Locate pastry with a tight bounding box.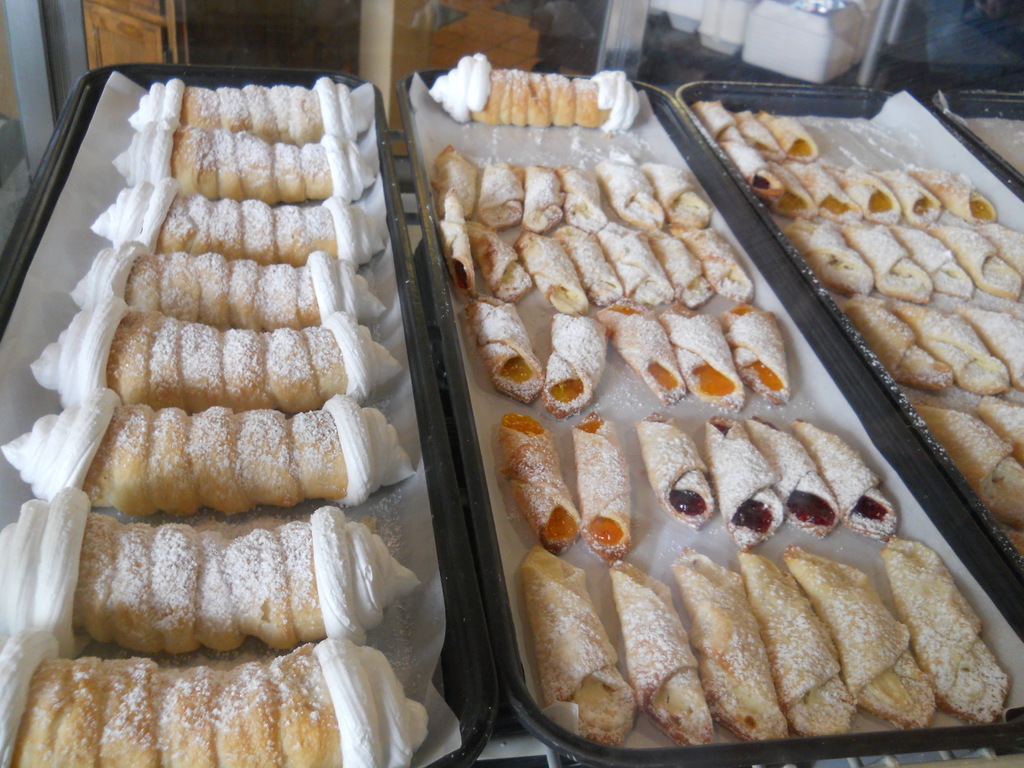
<bbox>649, 410, 714, 531</bbox>.
